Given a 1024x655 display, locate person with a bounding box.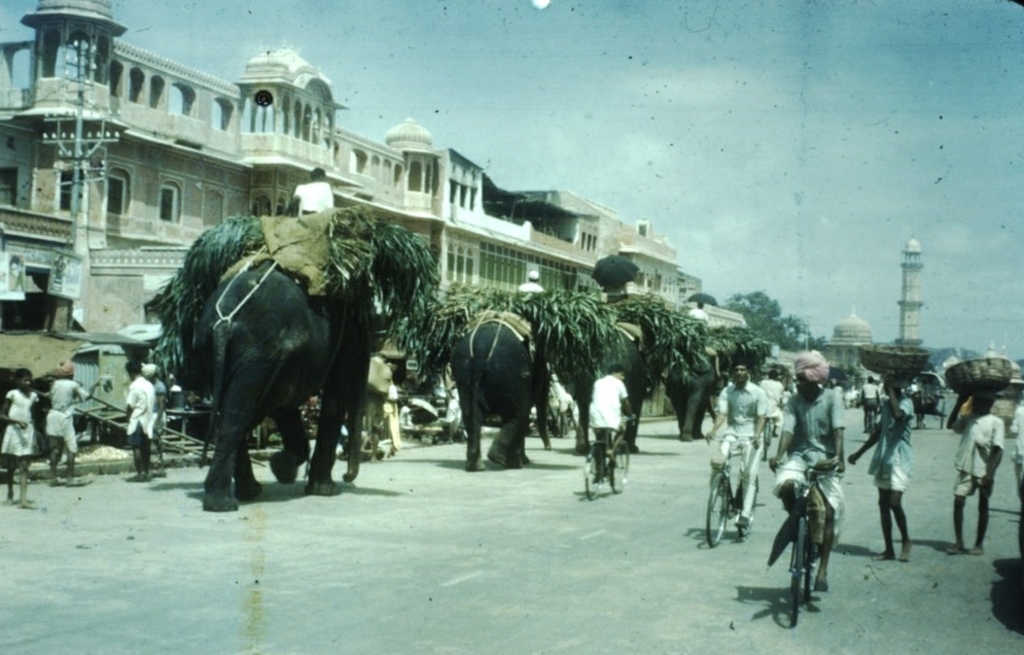
Located: (751, 365, 787, 449).
